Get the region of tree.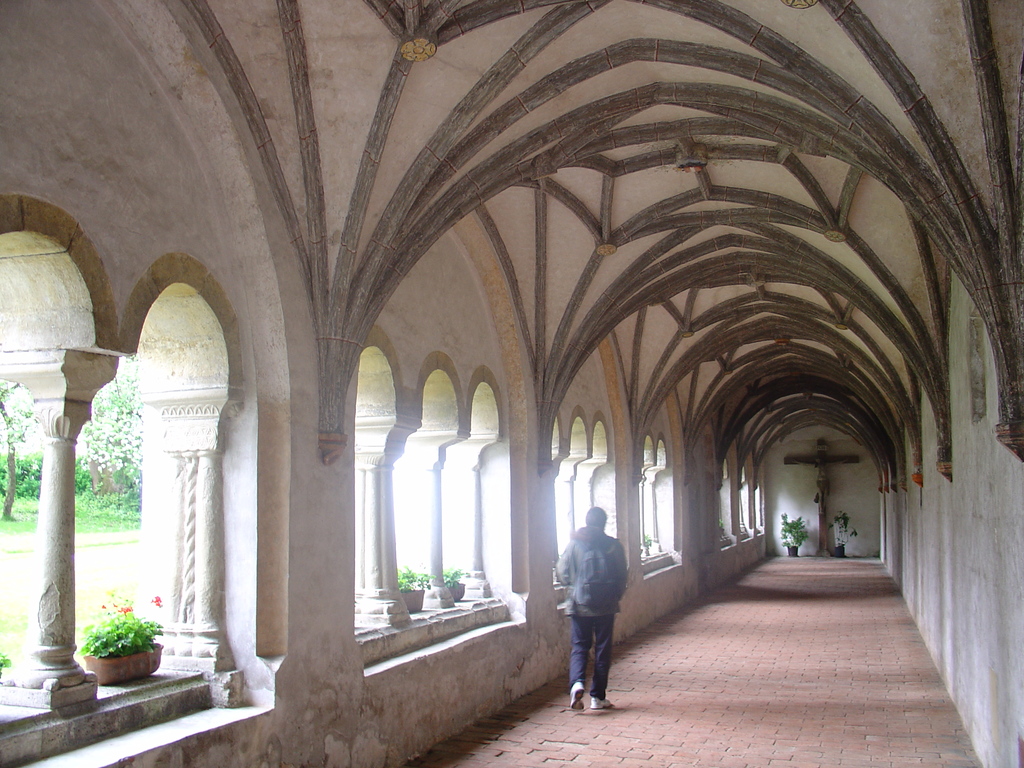
locate(0, 381, 18, 515).
